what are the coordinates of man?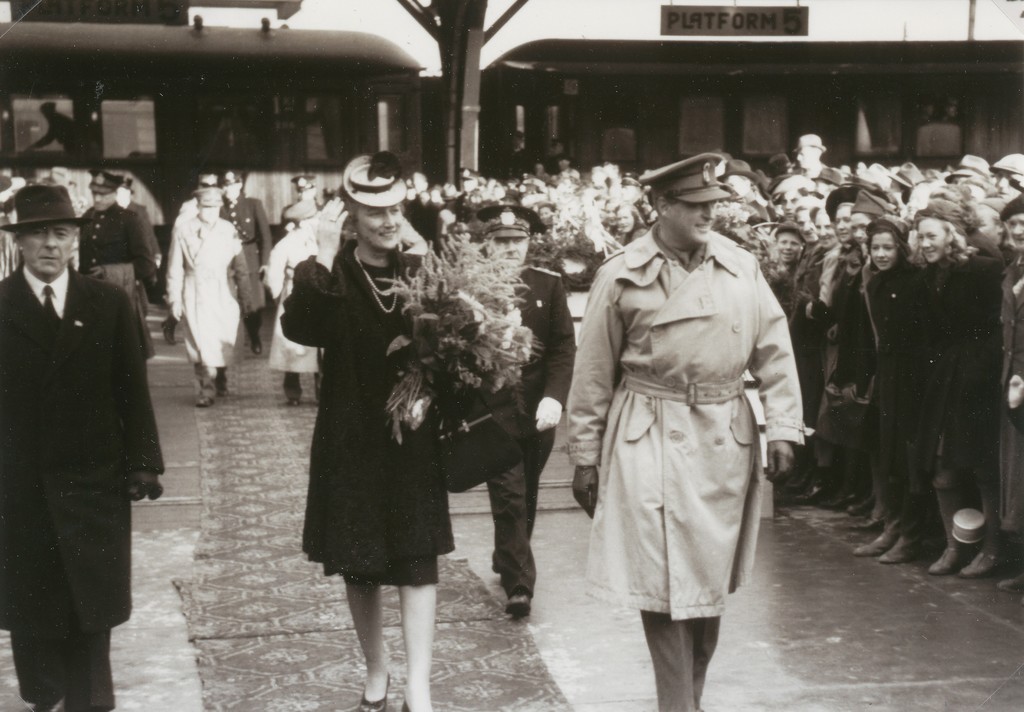
(480,206,577,615).
